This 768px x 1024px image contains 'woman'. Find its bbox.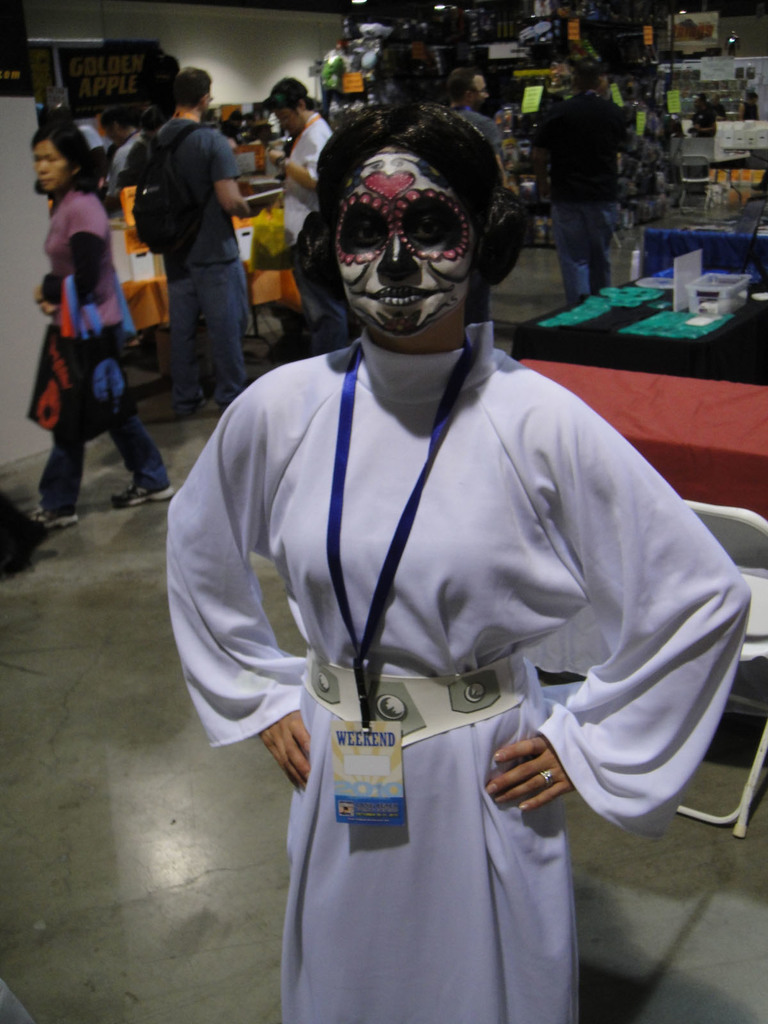
<bbox>31, 115, 181, 533</bbox>.
